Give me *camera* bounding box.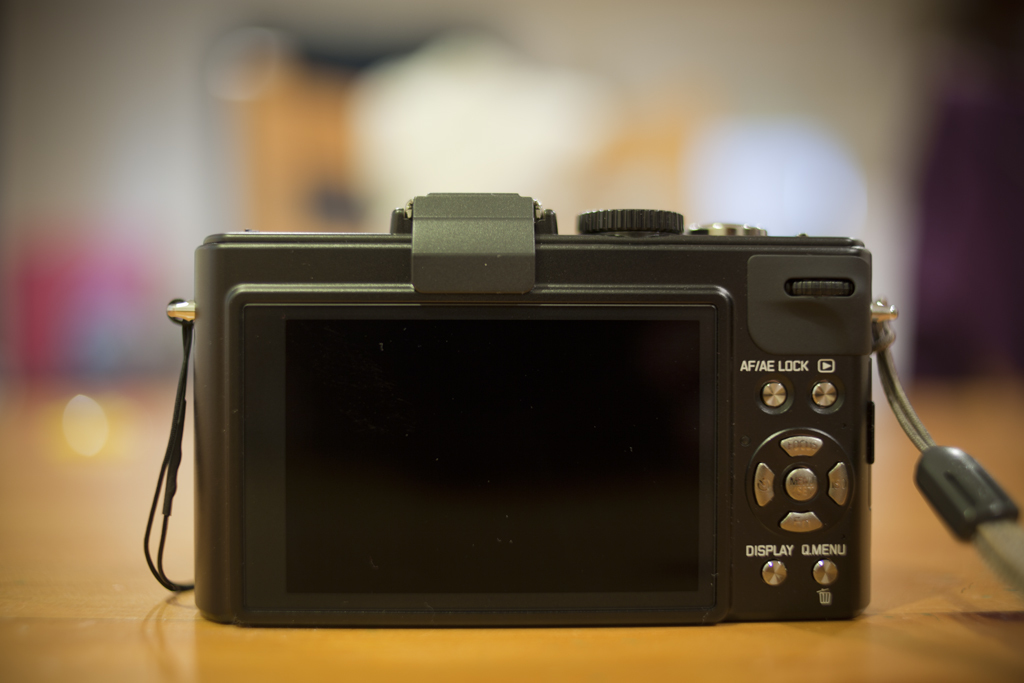
bbox=[196, 191, 873, 631].
